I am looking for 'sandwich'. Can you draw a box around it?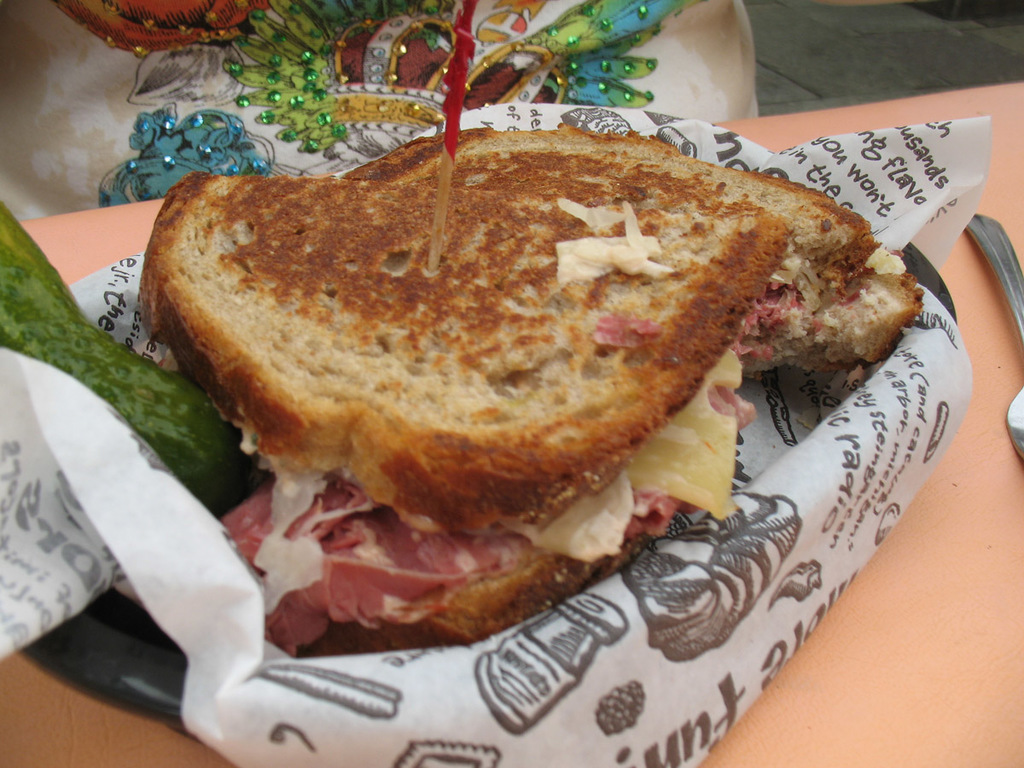
Sure, the bounding box is [140, 125, 927, 654].
